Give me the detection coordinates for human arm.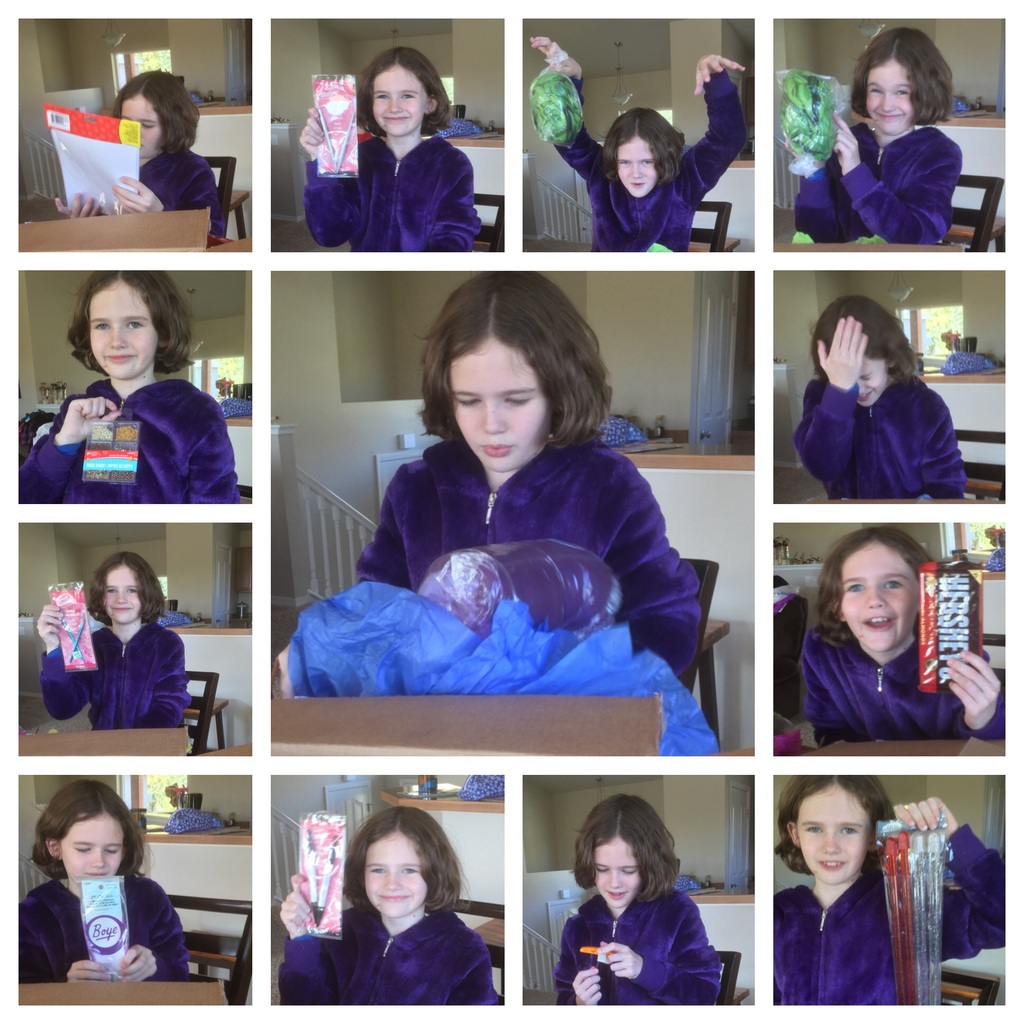
[x1=899, y1=646, x2=1023, y2=756].
